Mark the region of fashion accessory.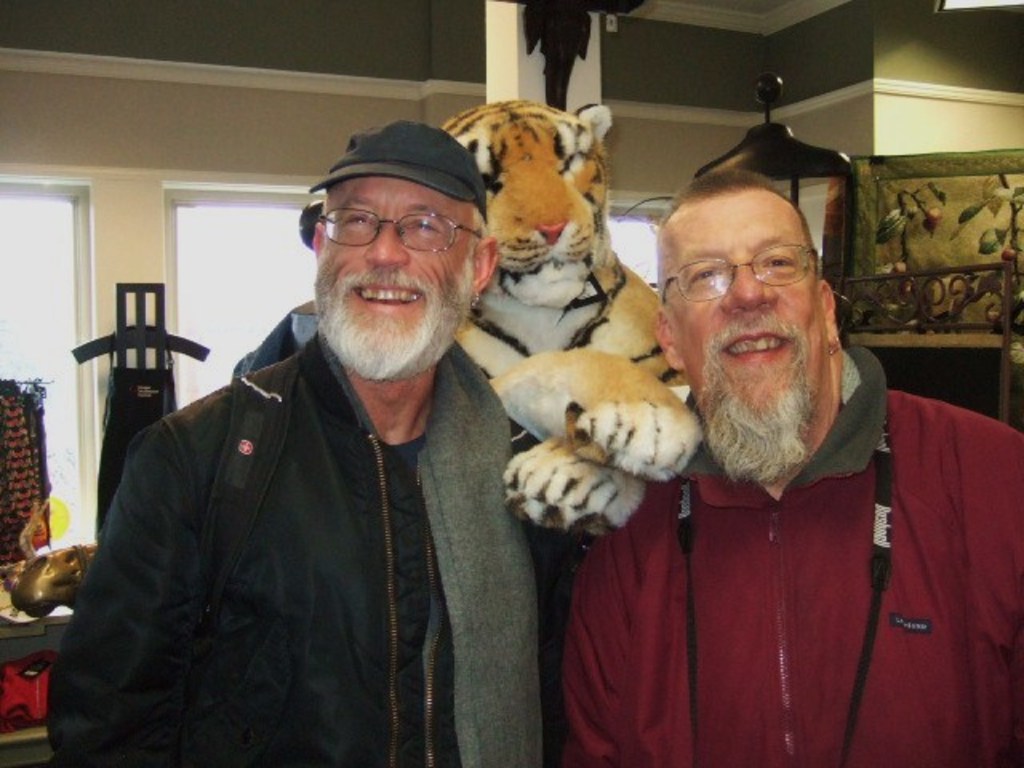
Region: BBox(307, 115, 488, 218).
